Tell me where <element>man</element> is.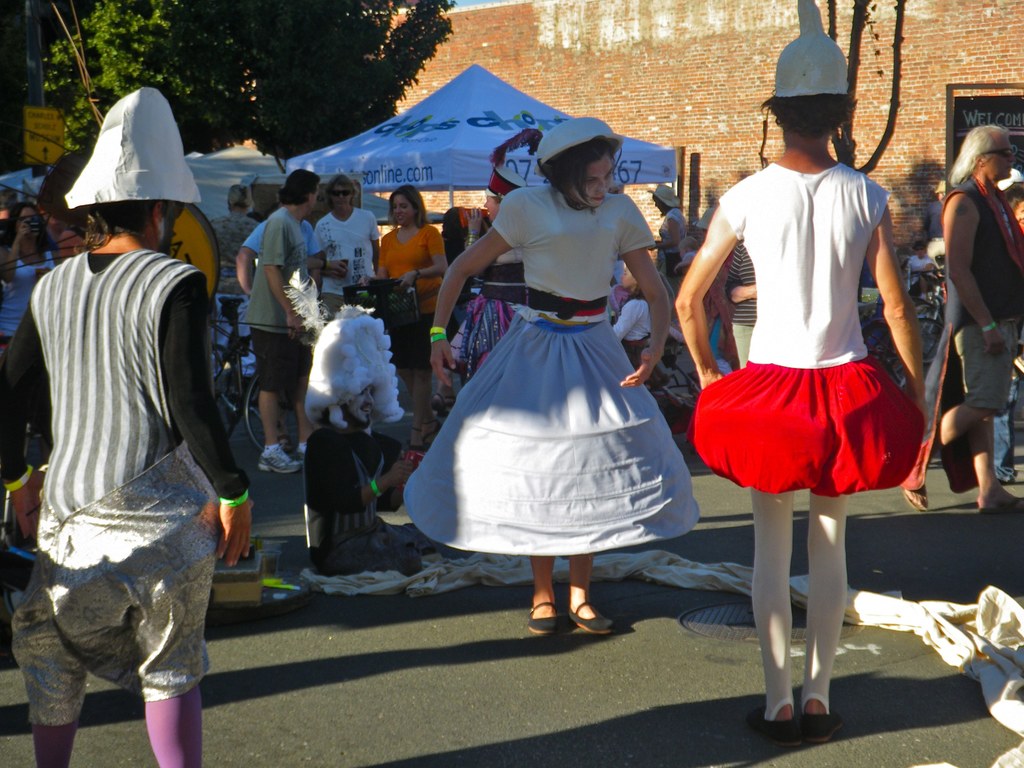
<element>man</element> is at locate(243, 167, 321, 479).
